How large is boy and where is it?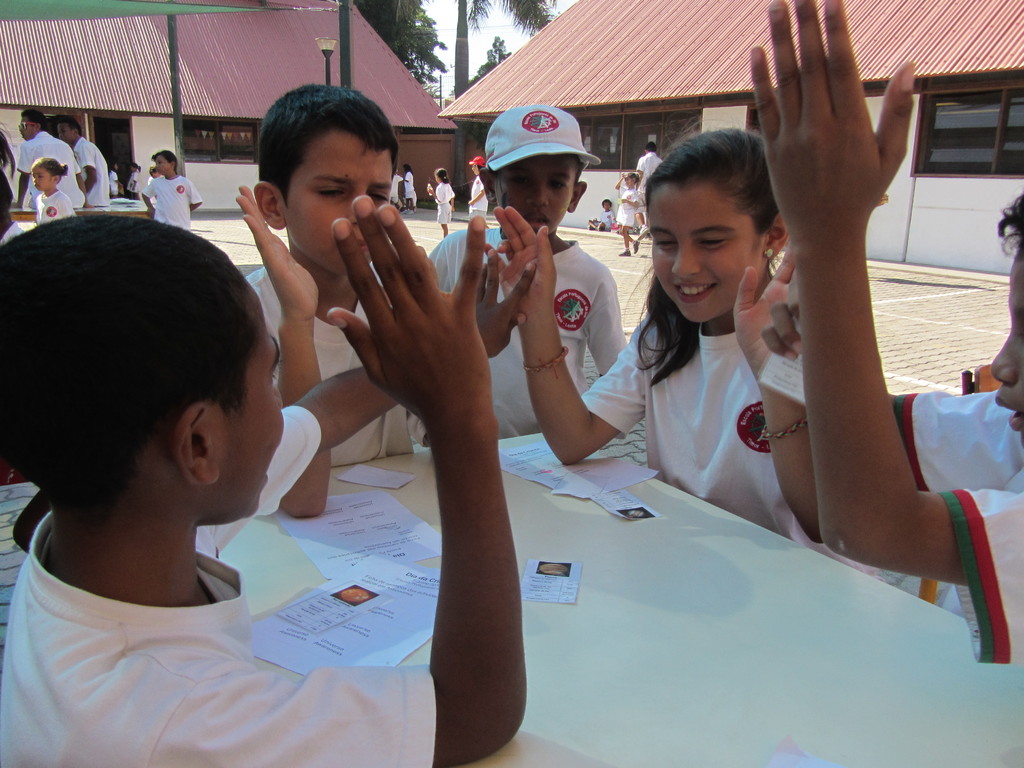
Bounding box: rect(141, 148, 202, 227).
